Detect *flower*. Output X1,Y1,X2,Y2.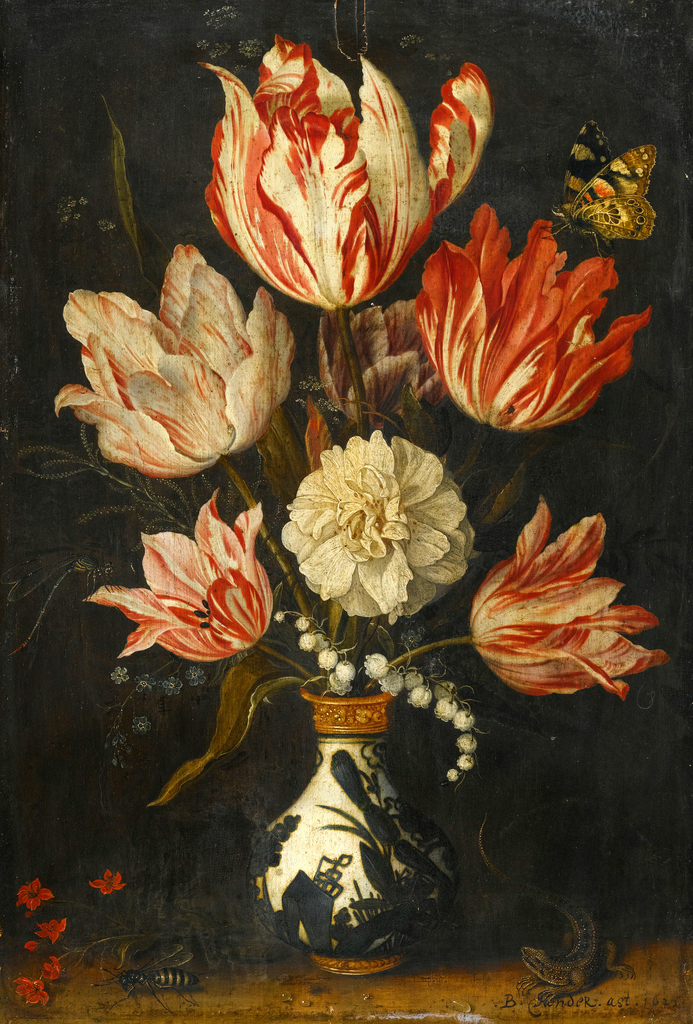
45,906,59,935.
